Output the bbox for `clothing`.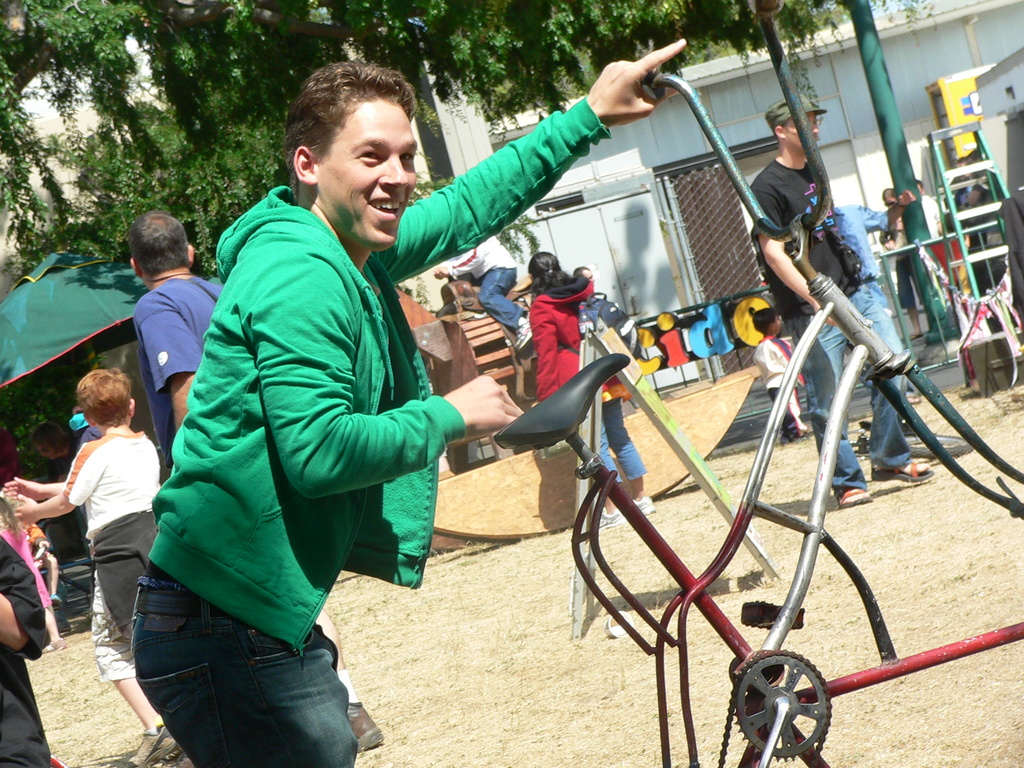
pyautogui.locateOnScreen(532, 254, 657, 532).
